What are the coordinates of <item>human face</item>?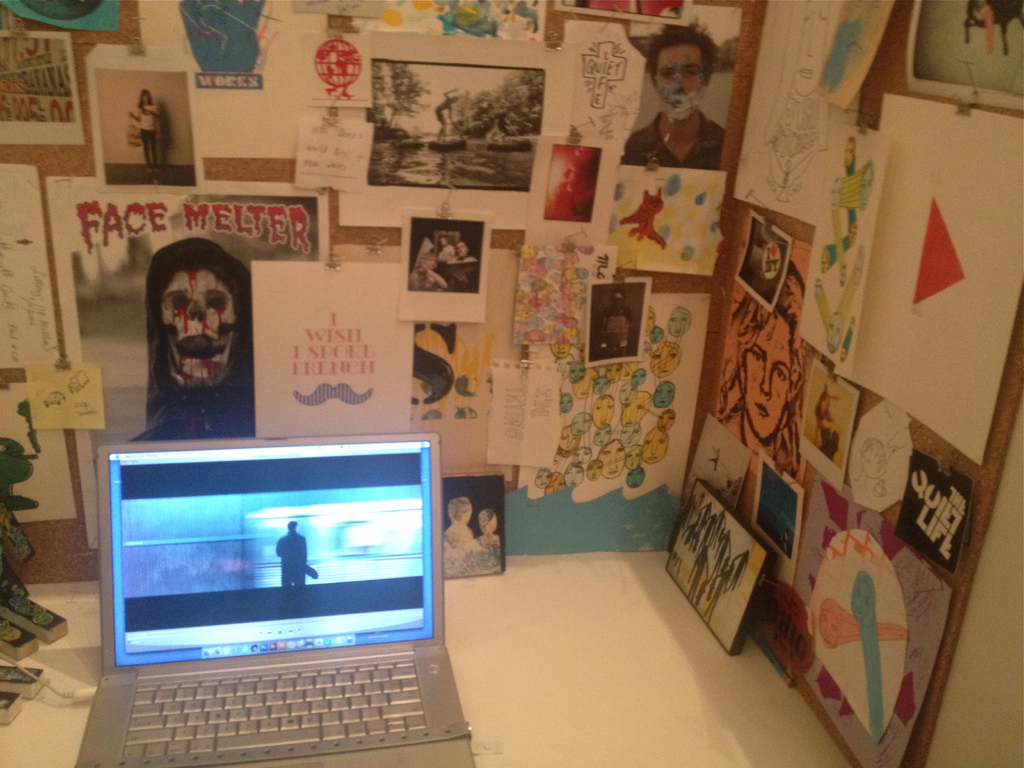
box=[142, 91, 147, 103].
